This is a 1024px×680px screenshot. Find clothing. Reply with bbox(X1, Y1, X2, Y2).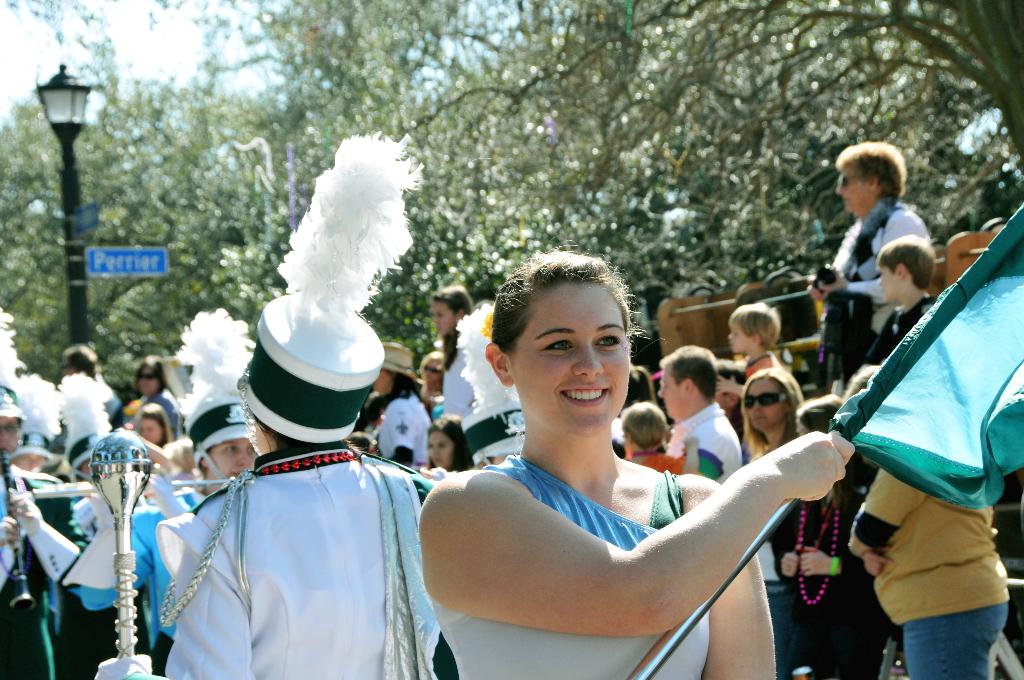
bbox(431, 451, 712, 679).
